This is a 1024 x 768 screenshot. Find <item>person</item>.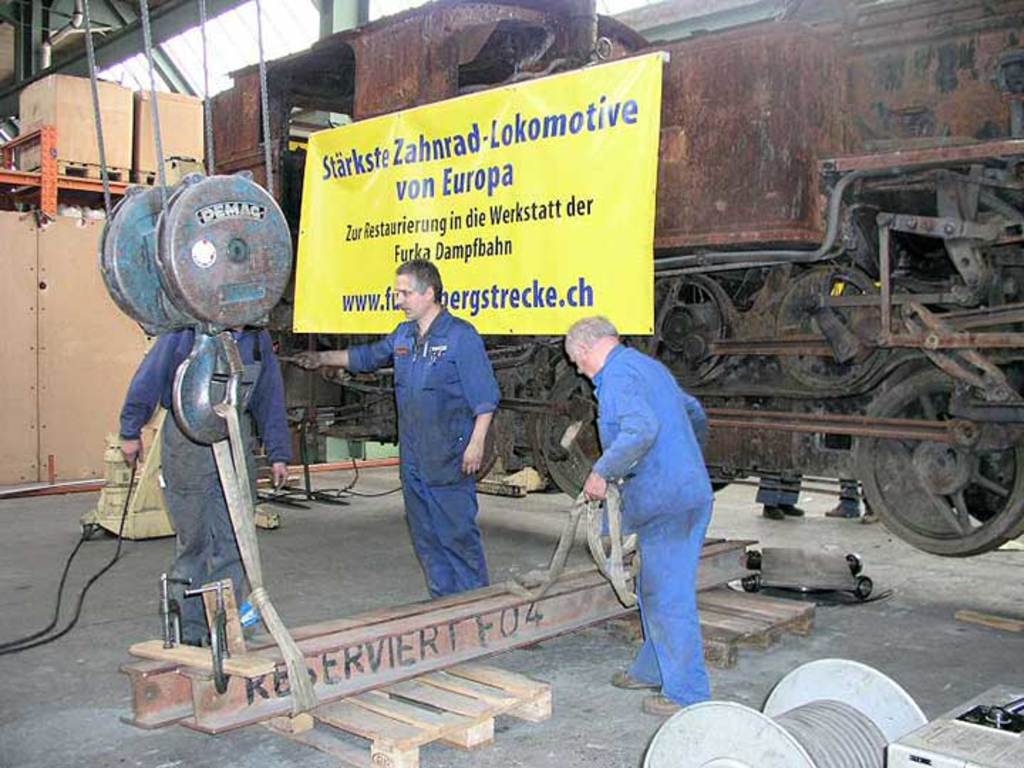
Bounding box: Rect(115, 321, 311, 653).
